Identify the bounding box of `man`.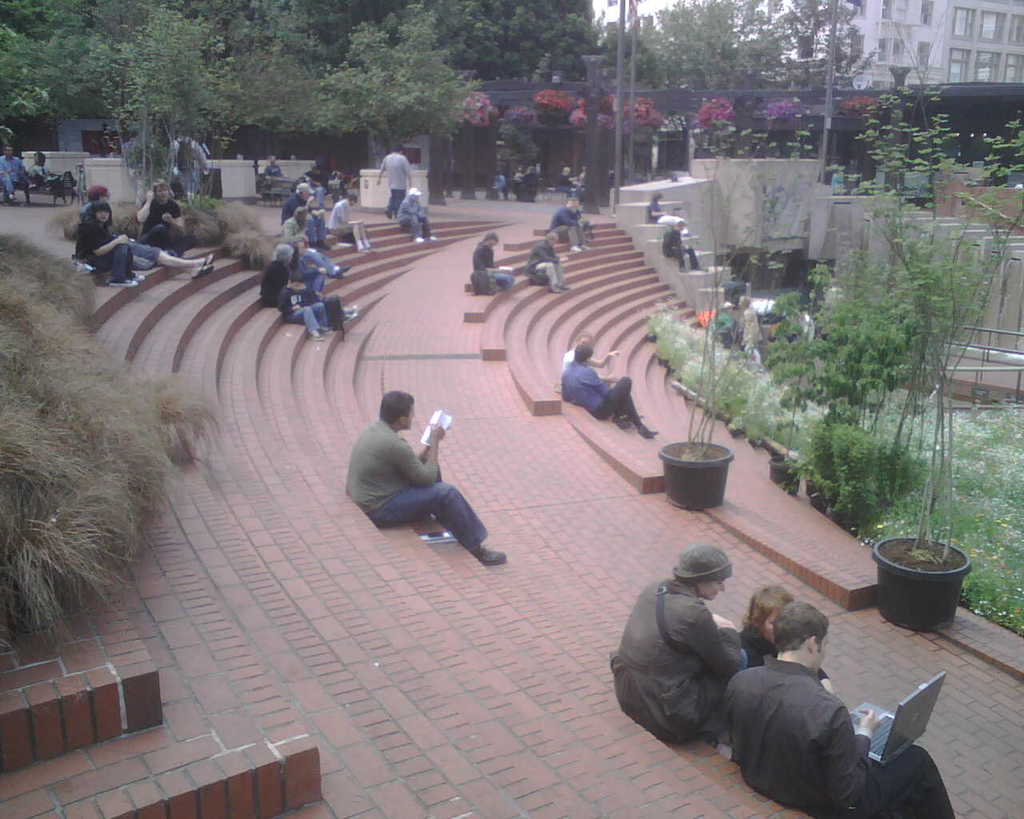
(547,198,588,256).
